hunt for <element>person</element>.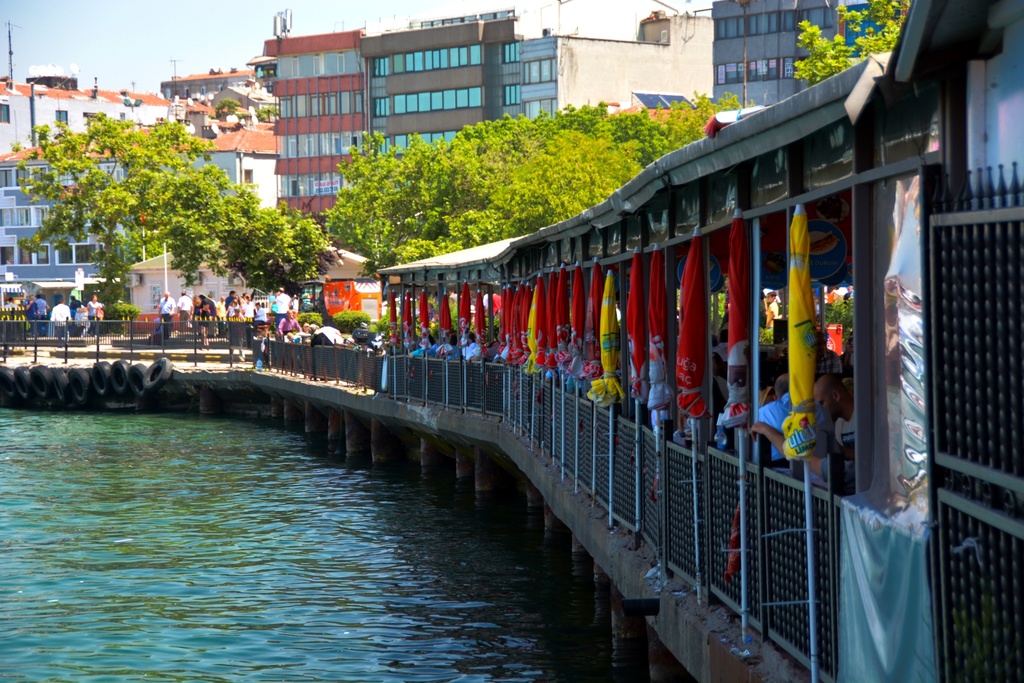
Hunted down at [x1=88, y1=293, x2=104, y2=343].
